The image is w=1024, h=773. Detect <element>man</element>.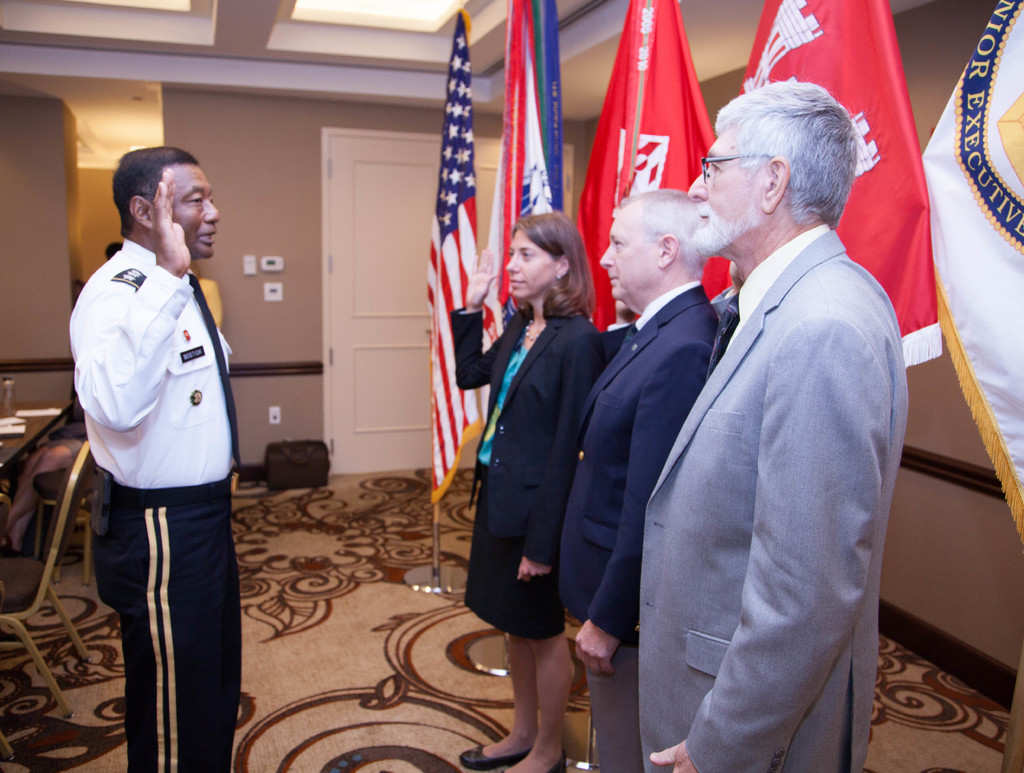
Detection: (614, 54, 915, 770).
